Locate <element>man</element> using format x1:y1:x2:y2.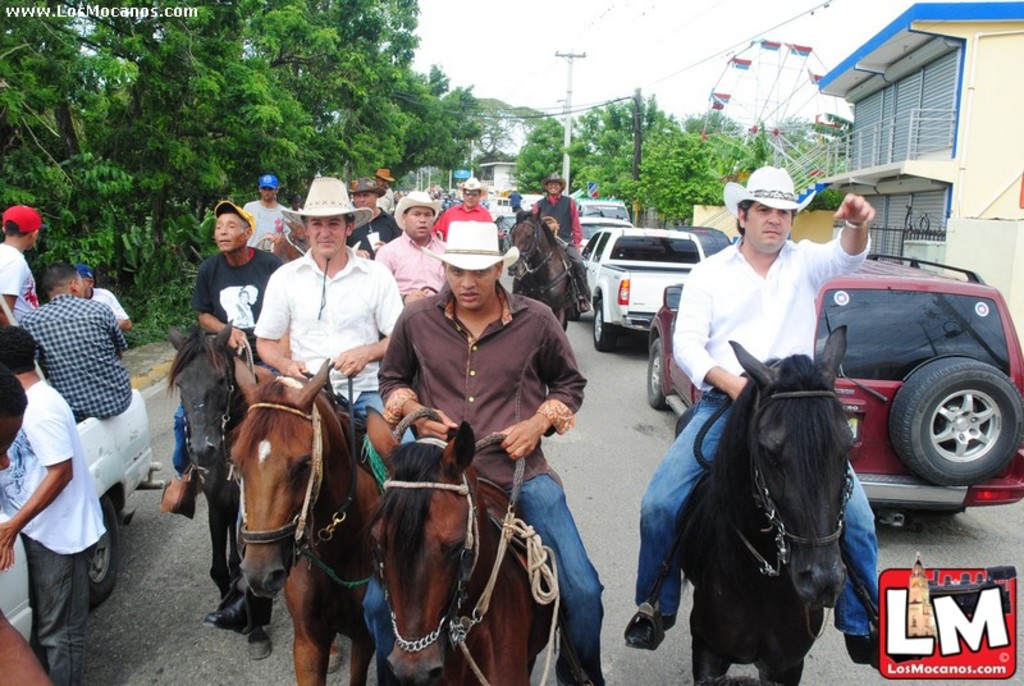
380:186:447:308.
